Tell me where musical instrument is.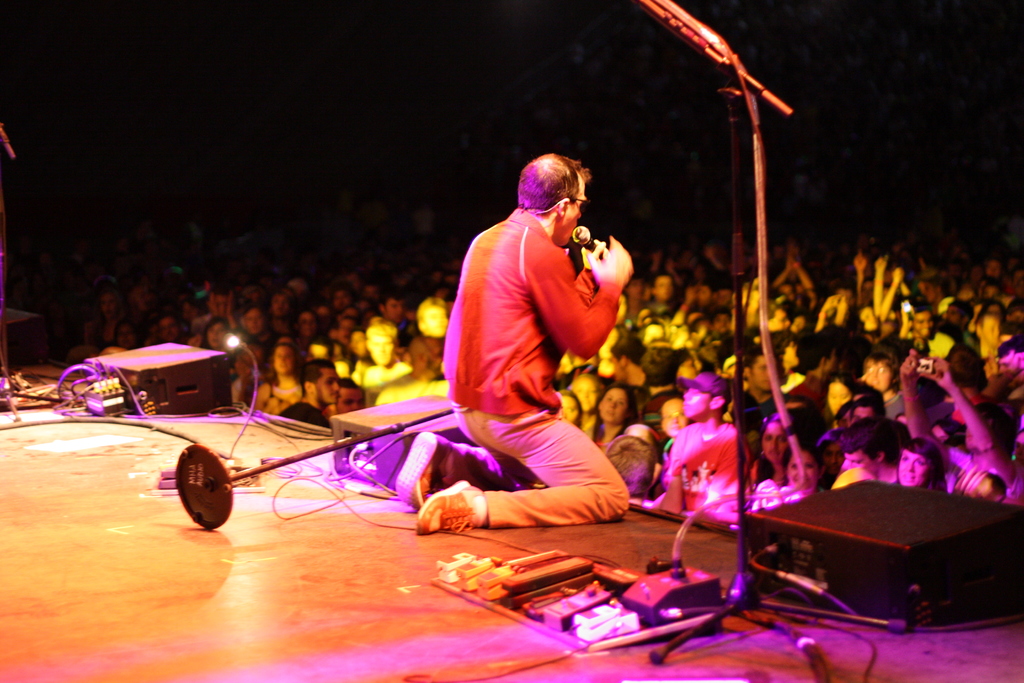
musical instrument is at (714, 470, 1023, 645).
